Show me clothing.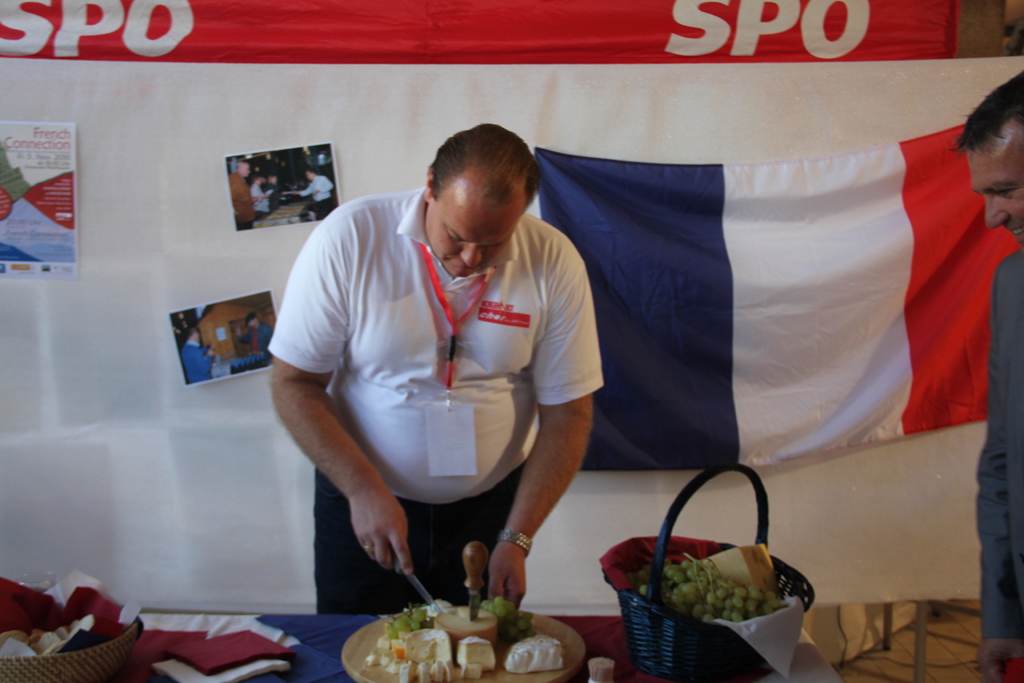
clothing is here: x1=300, y1=177, x2=332, y2=210.
